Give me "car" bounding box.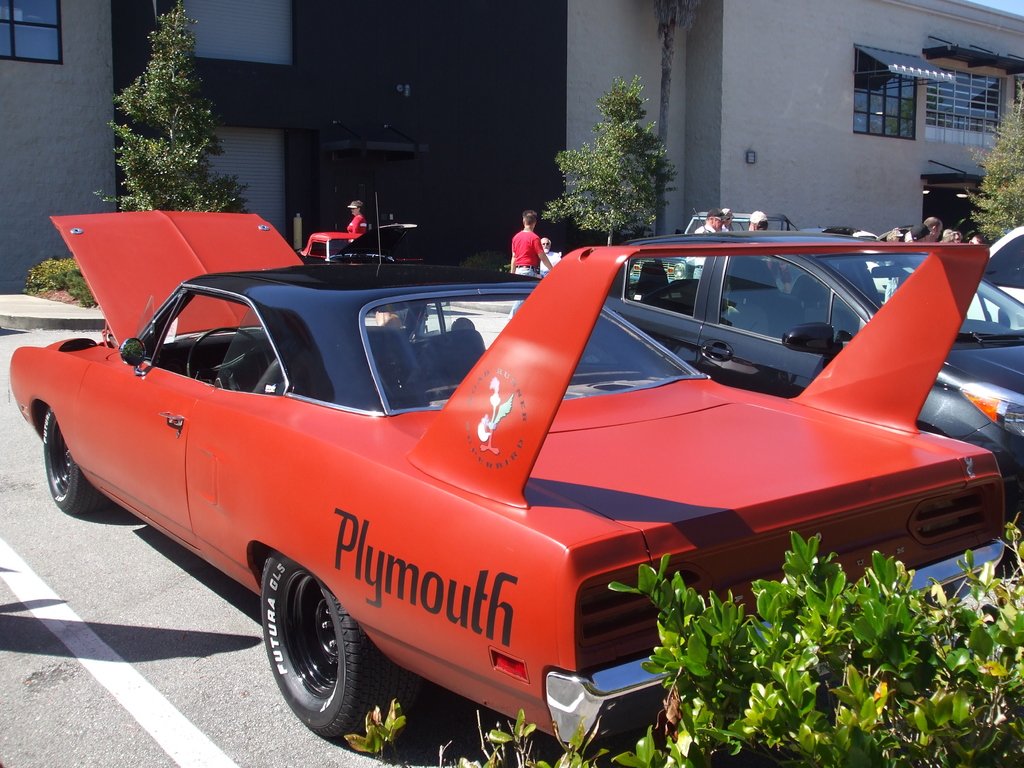
(797,227,886,296).
